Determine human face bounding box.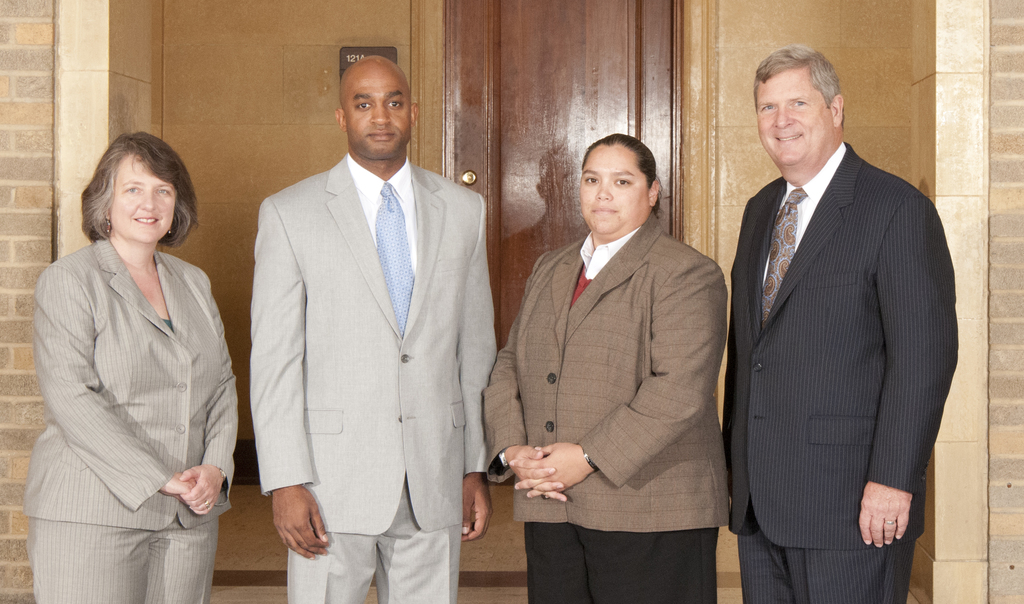
Determined: 583,154,642,232.
